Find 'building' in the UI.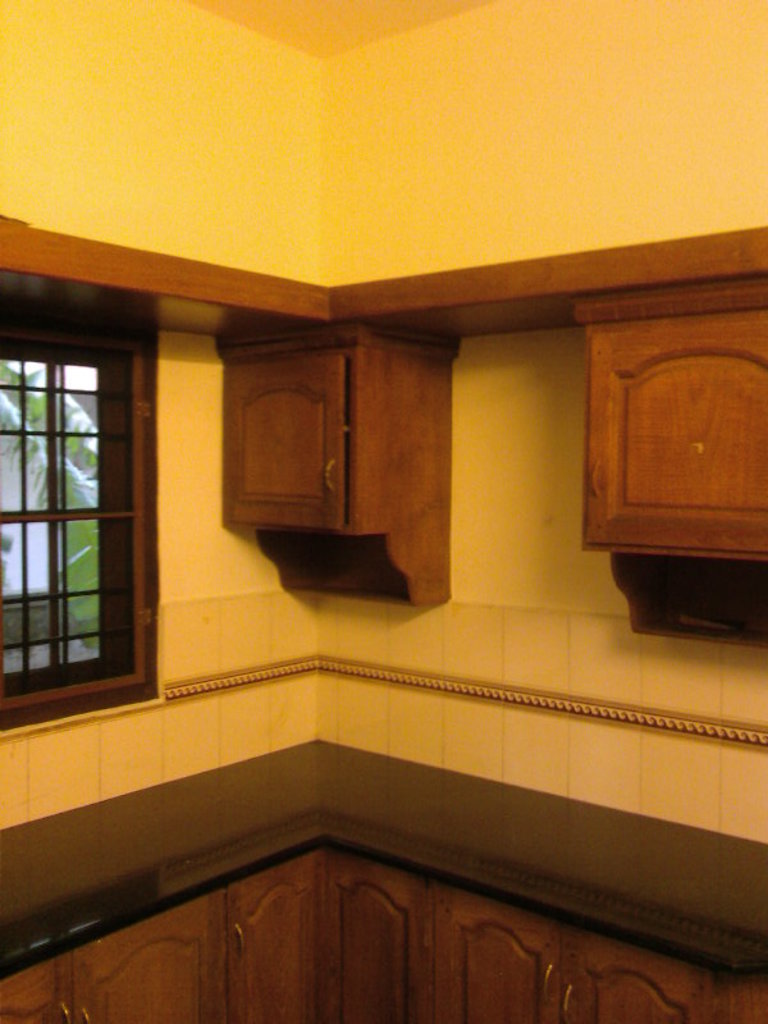
UI element at 0:3:767:1014.
